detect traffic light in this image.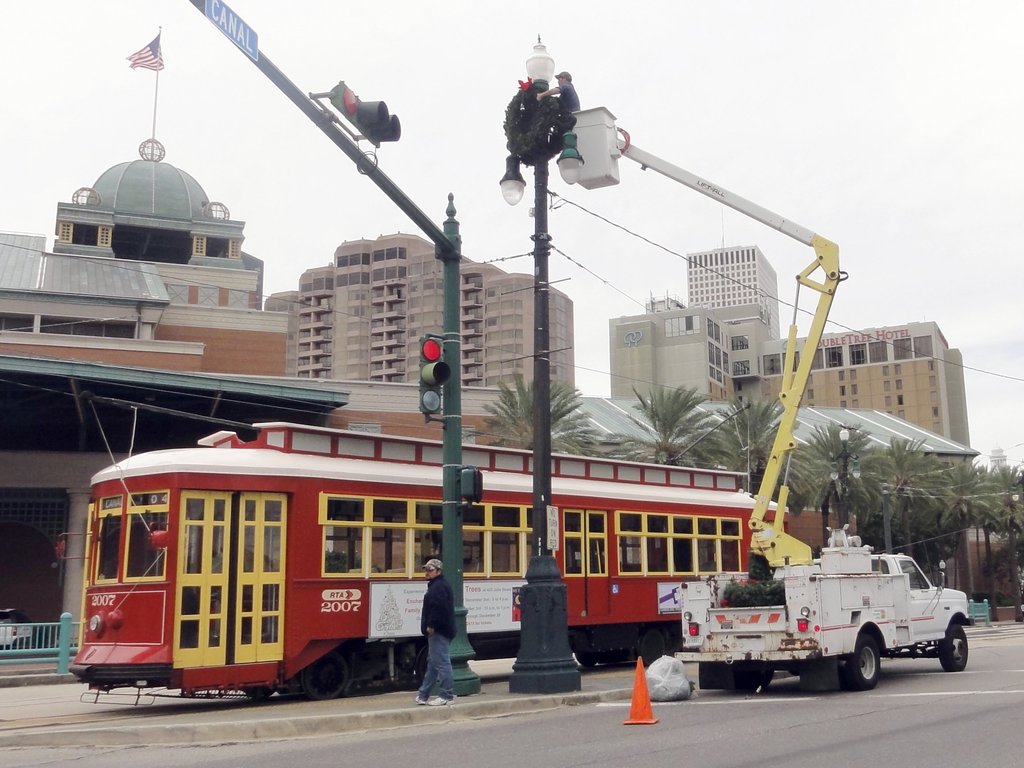
Detection: detection(461, 465, 485, 508).
